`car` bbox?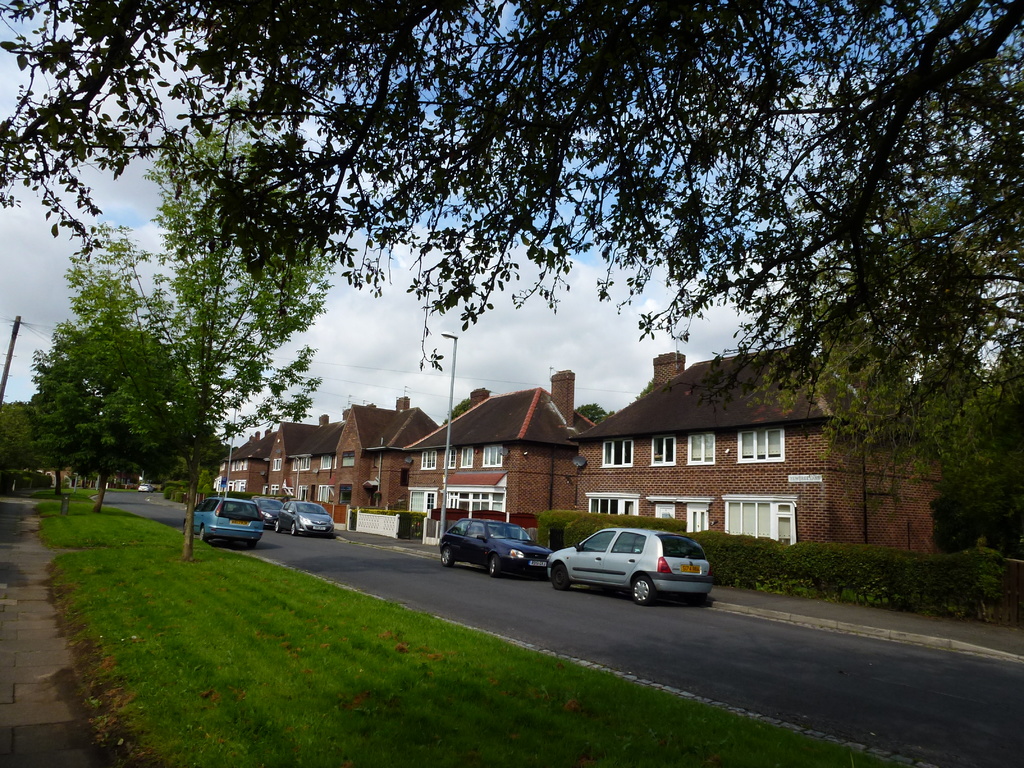
locate(252, 499, 282, 528)
